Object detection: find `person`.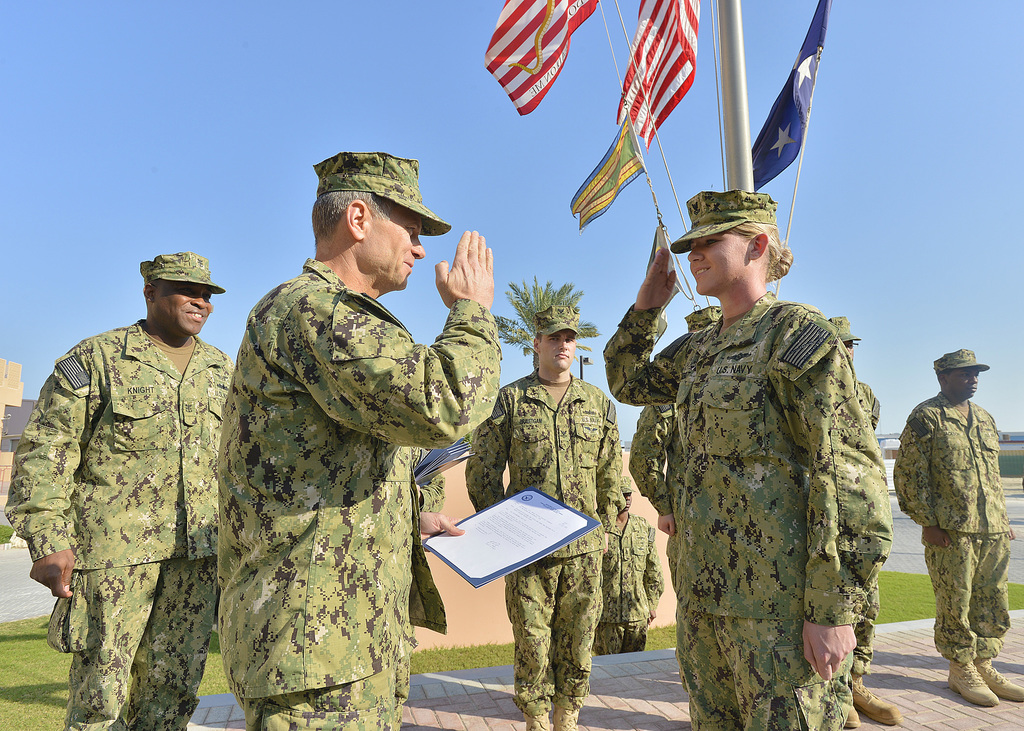
(left=219, top=152, right=508, bottom=730).
